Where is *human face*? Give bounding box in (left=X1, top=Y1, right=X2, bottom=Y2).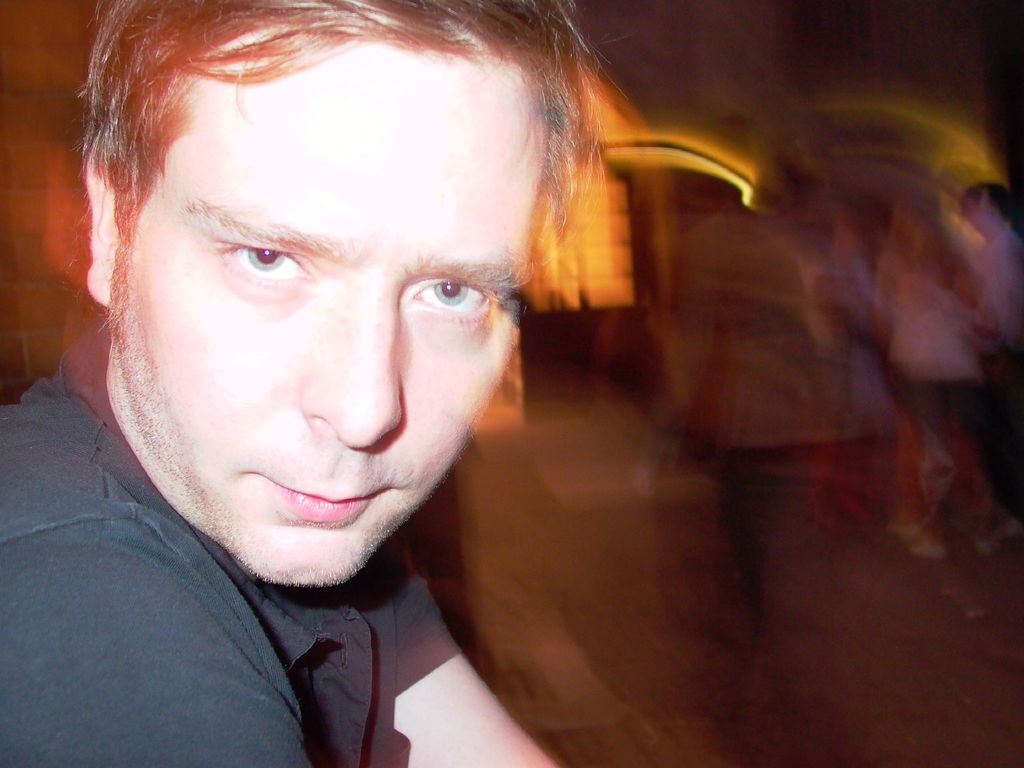
(left=112, top=25, right=554, bottom=587).
